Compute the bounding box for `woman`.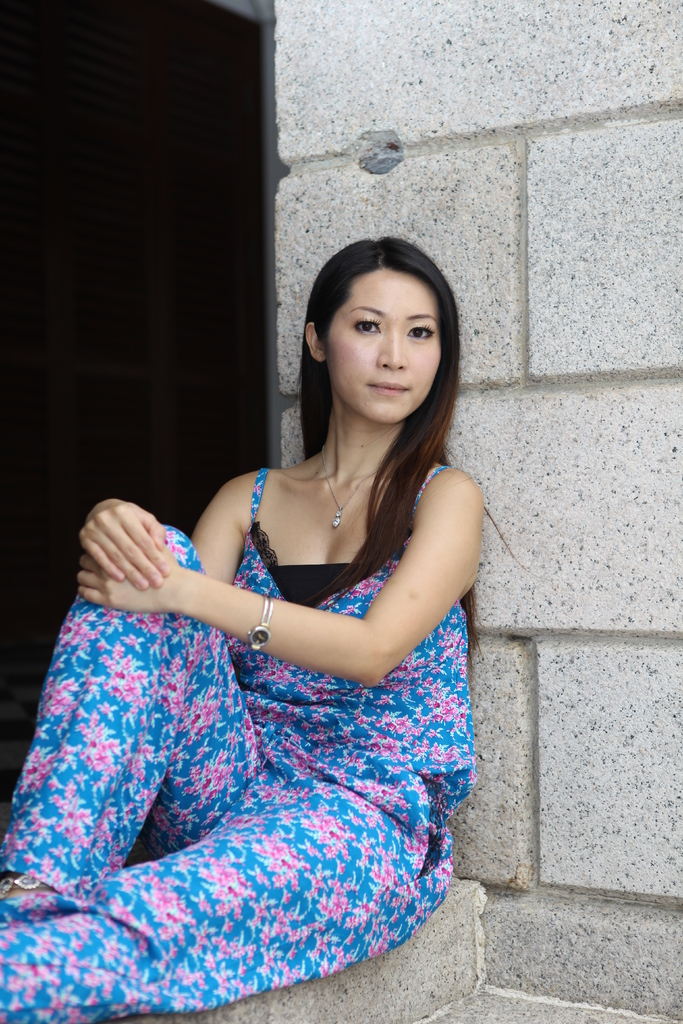
38,218,506,1005.
